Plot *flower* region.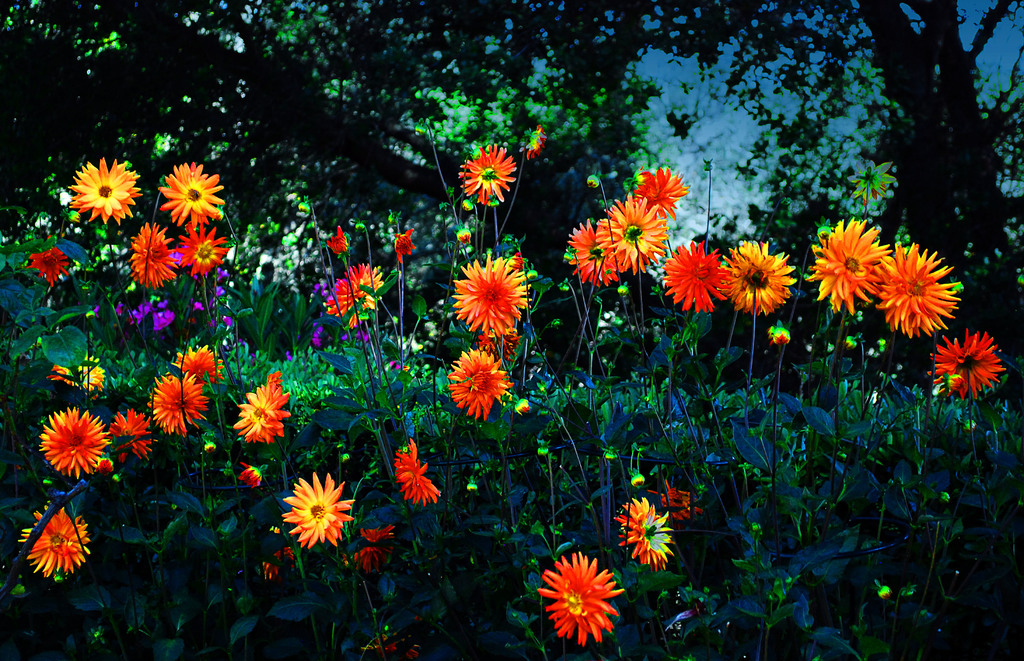
Plotted at rect(531, 551, 630, 642).
